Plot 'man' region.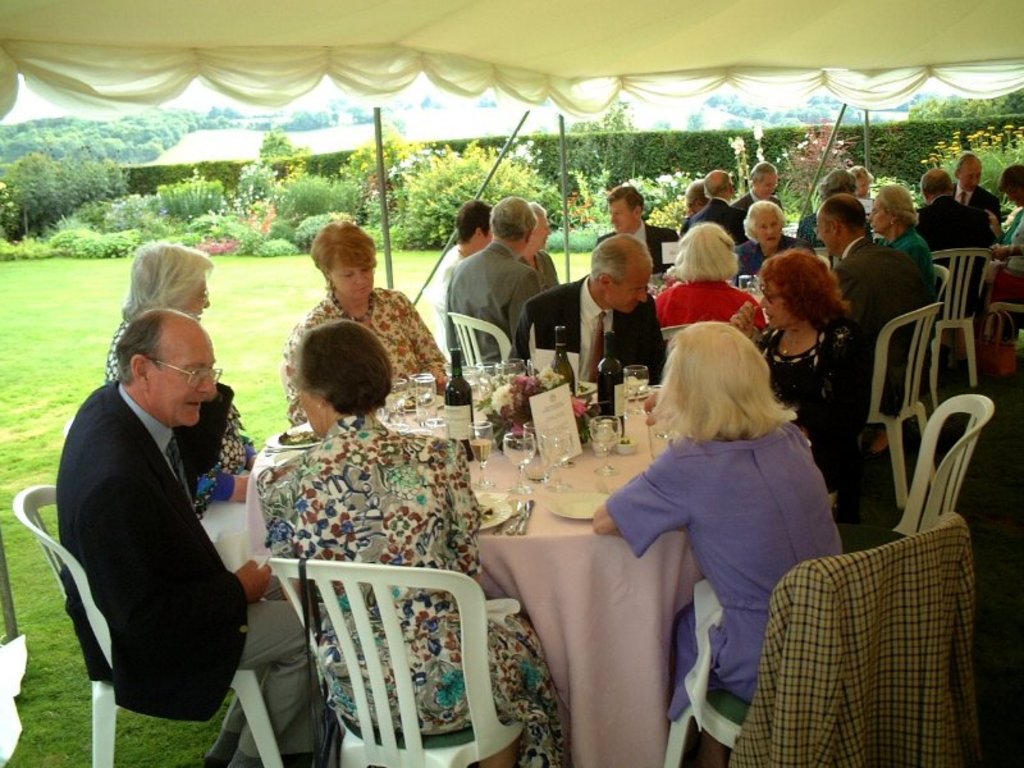
Plotted at select_region(684, 179, 709, 216).
